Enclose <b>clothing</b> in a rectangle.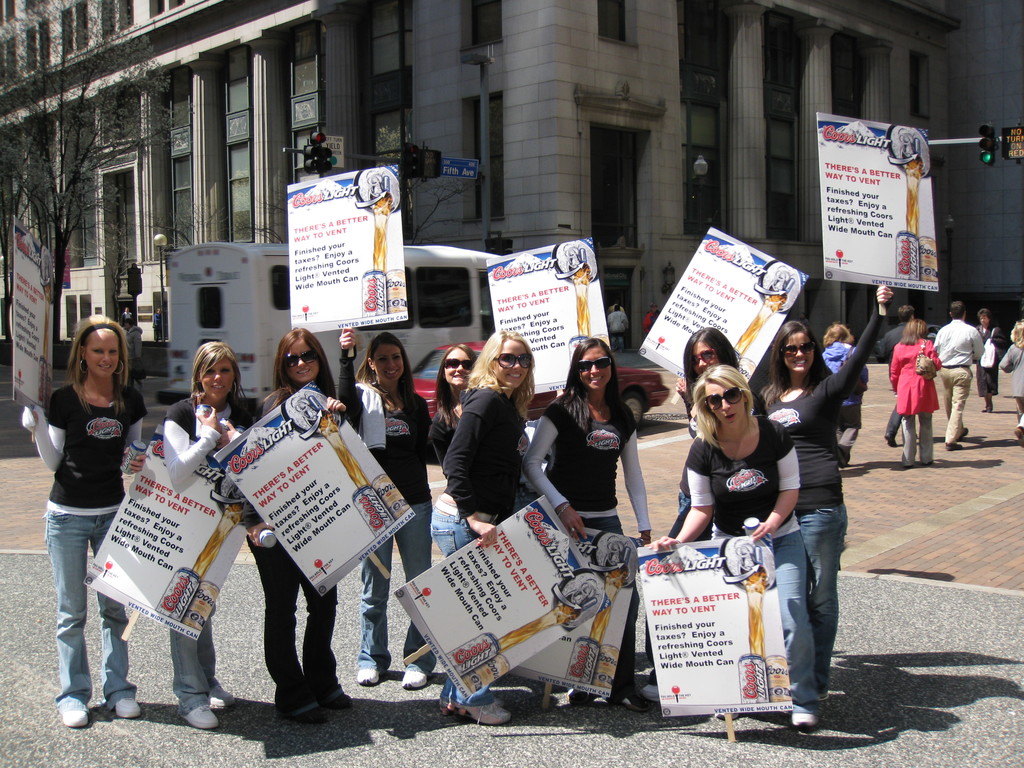
890, 338, 945, 463.
